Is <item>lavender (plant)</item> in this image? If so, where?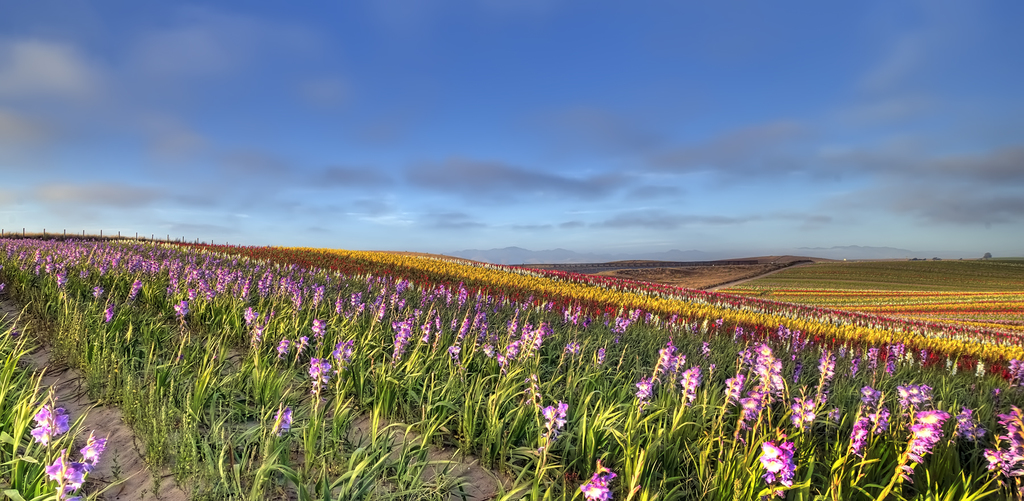
Yes, at x1=806 y1=338 x2=838 y2=427.
